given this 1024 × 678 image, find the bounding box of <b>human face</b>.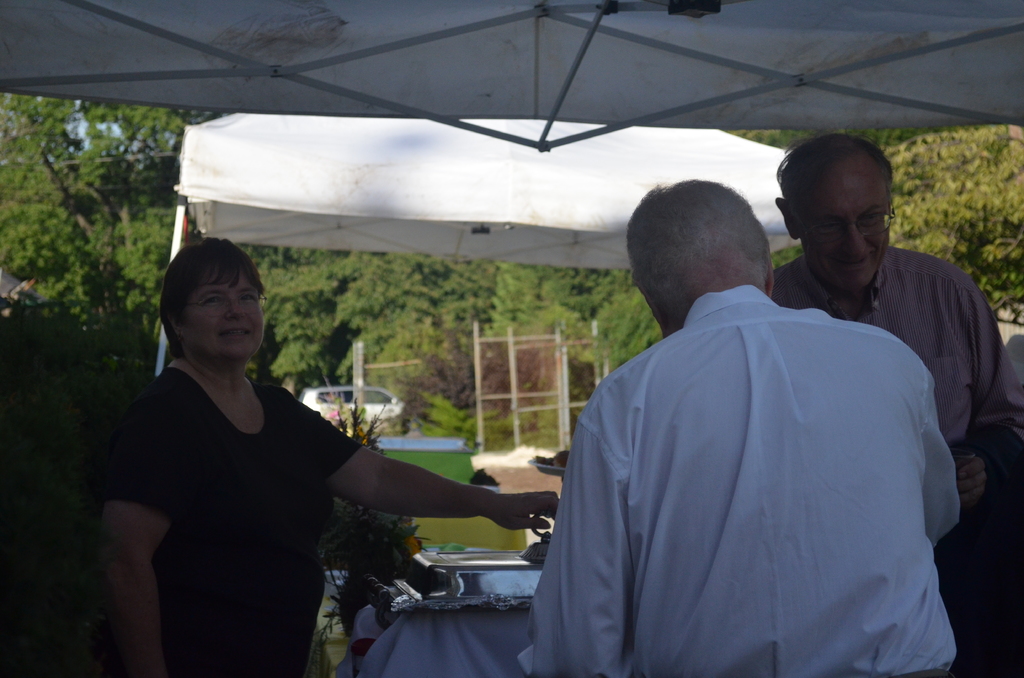
box=[188, 261, 264, 359].
